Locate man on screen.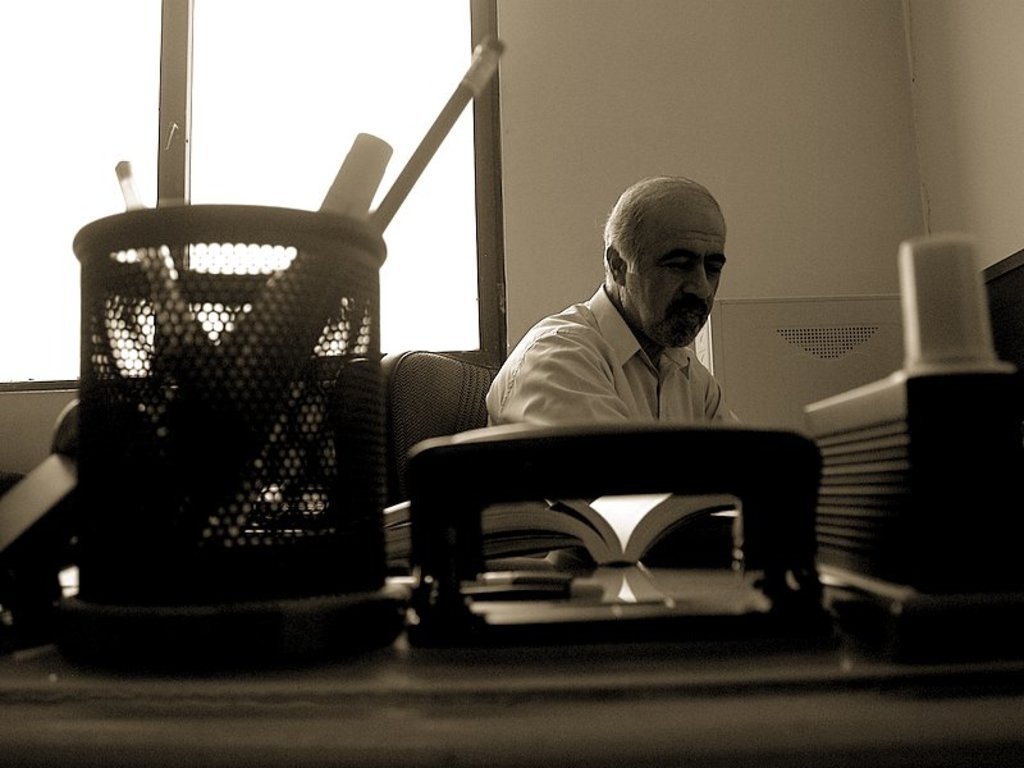
On screen at rect(477, 187, 791, 472).
